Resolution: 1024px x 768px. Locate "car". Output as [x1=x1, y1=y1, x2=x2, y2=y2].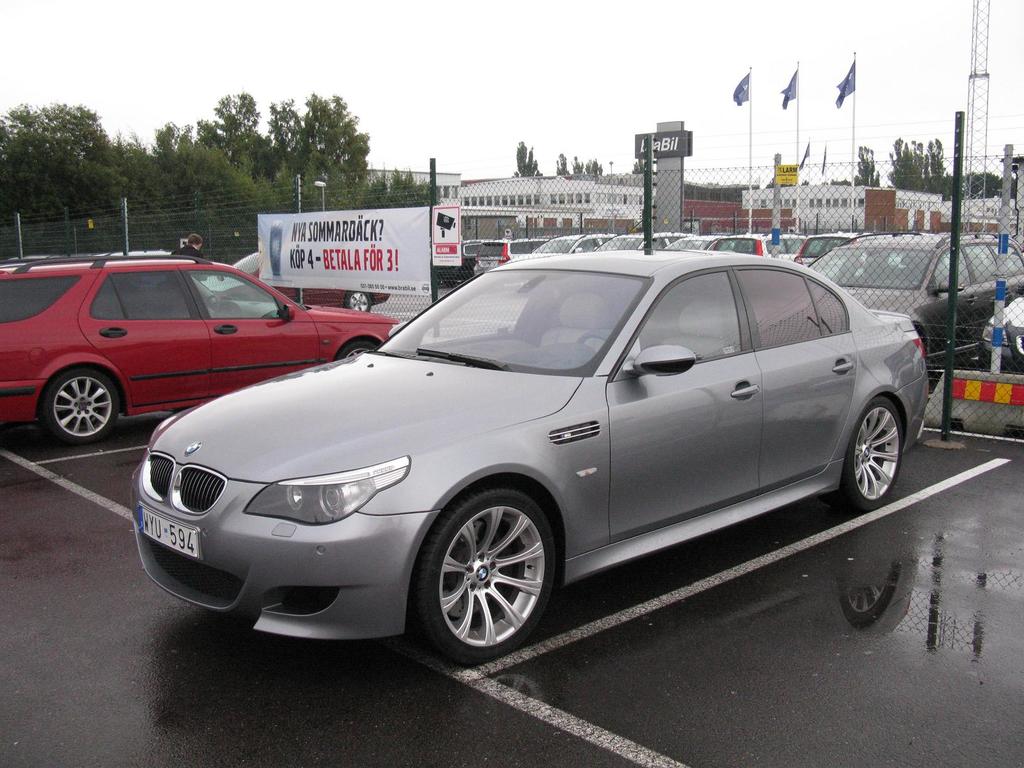
[x1=129, y1=246, x2=936, y2=669].
